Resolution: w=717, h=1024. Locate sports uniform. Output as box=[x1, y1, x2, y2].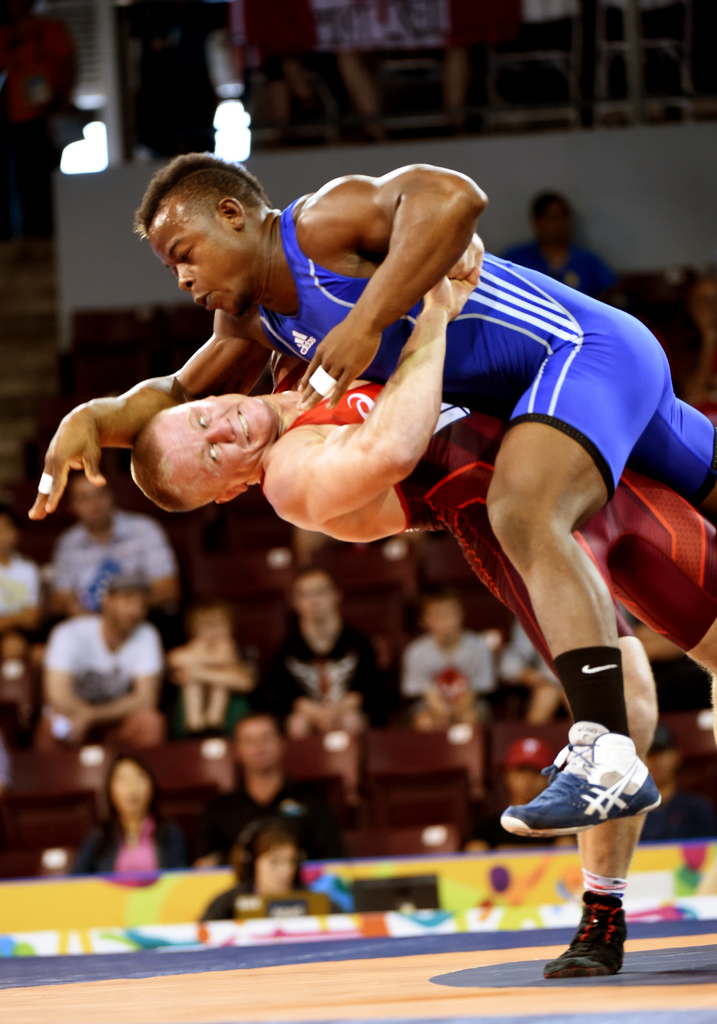
box=[50, 505, 184, 608].
